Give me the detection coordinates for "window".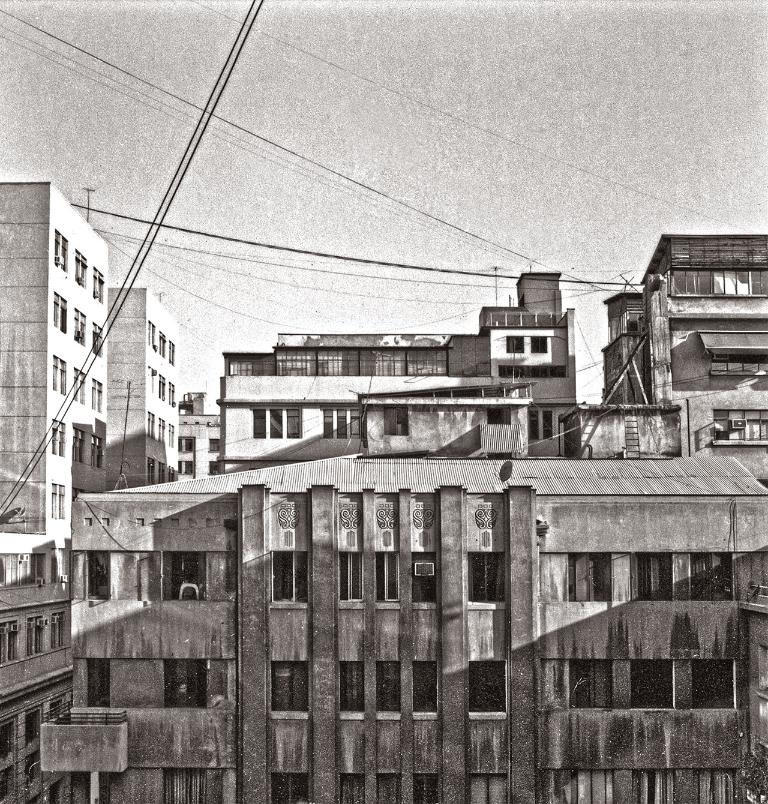
left=0, top=710, right=22, bottom=768.
